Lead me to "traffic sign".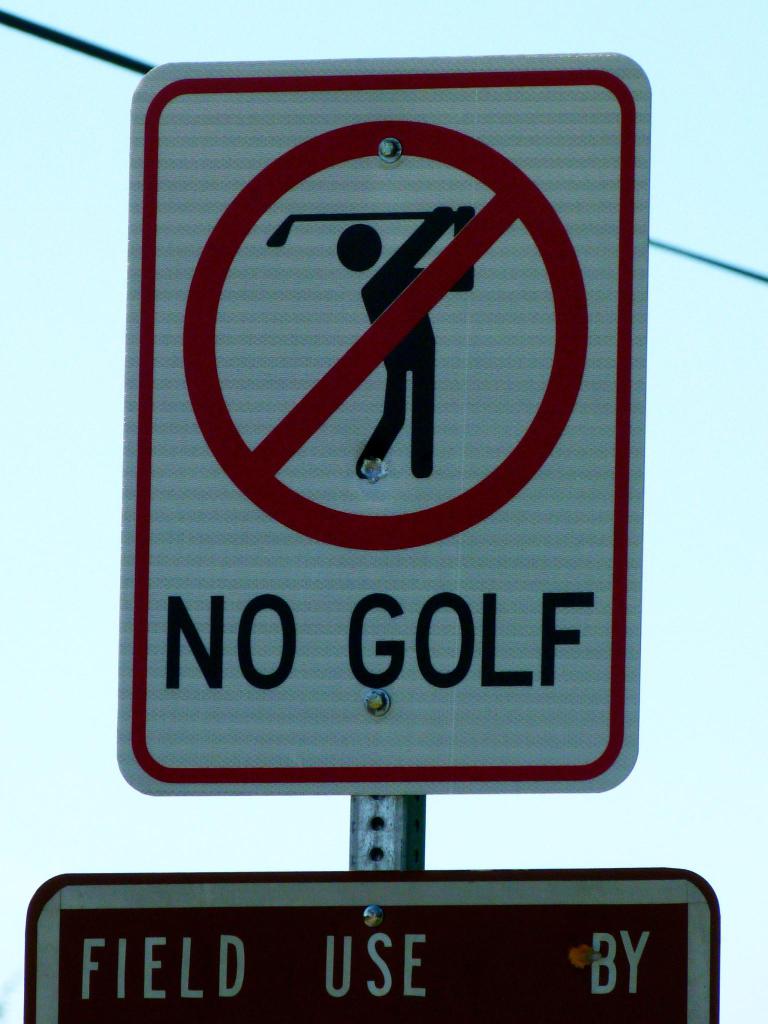
Lead to bbox=[116, 50, 653, 794].
